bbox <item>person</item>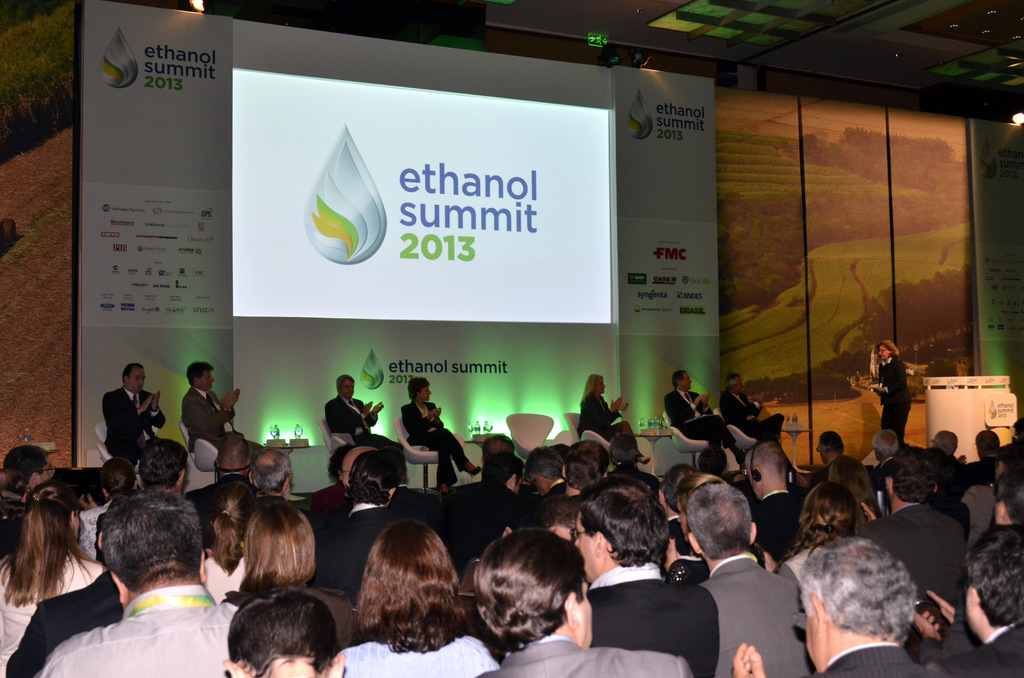
176,362,264,469
